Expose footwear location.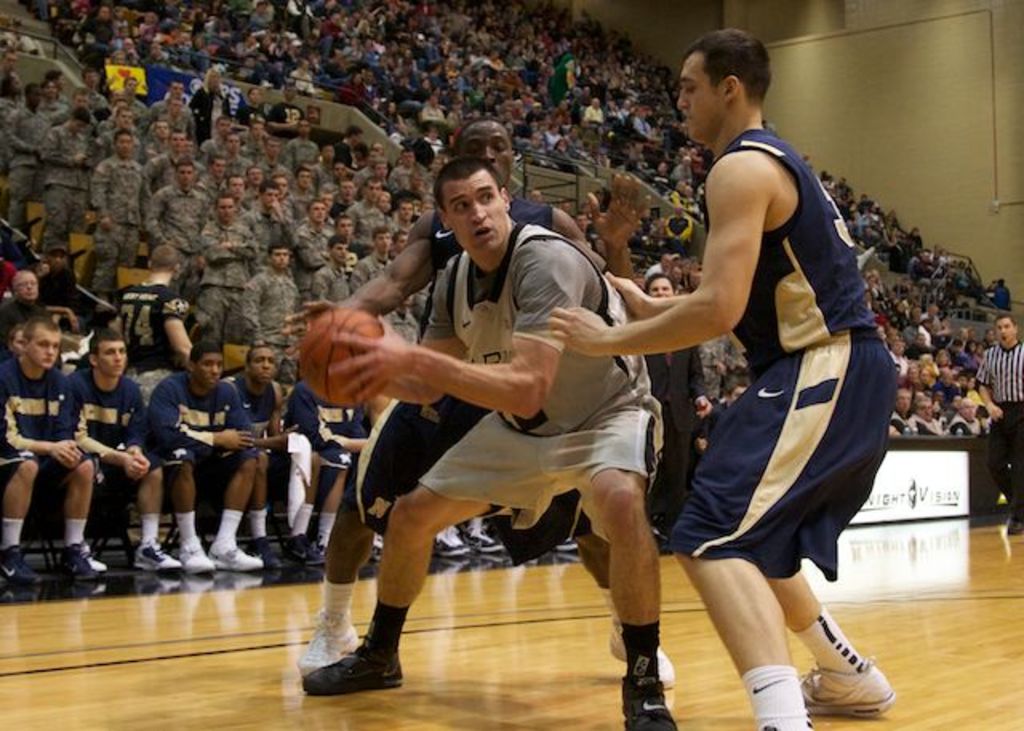
Exposed at {"left": 221, "top": 544, "right": 264, "bottom": 579}.
